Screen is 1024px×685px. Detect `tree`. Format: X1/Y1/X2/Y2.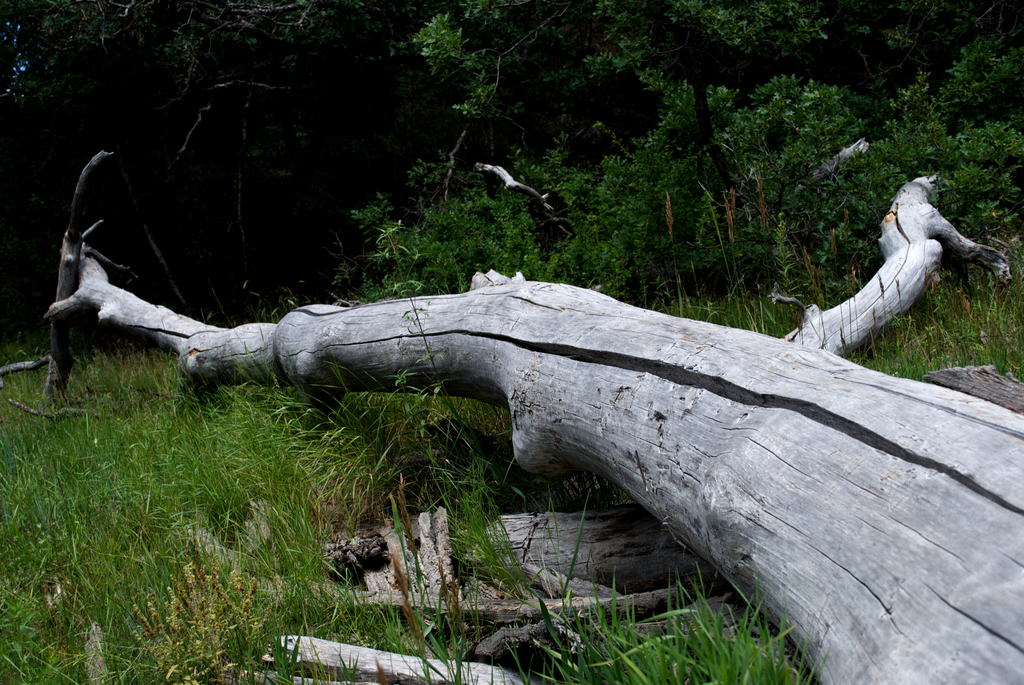
47/162/1023/684.
